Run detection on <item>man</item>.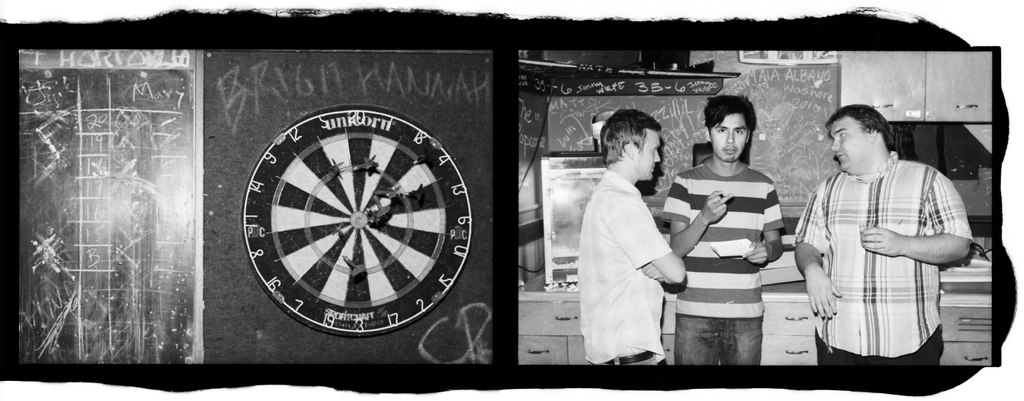
Result: box=[575, 108, 687, 366].
